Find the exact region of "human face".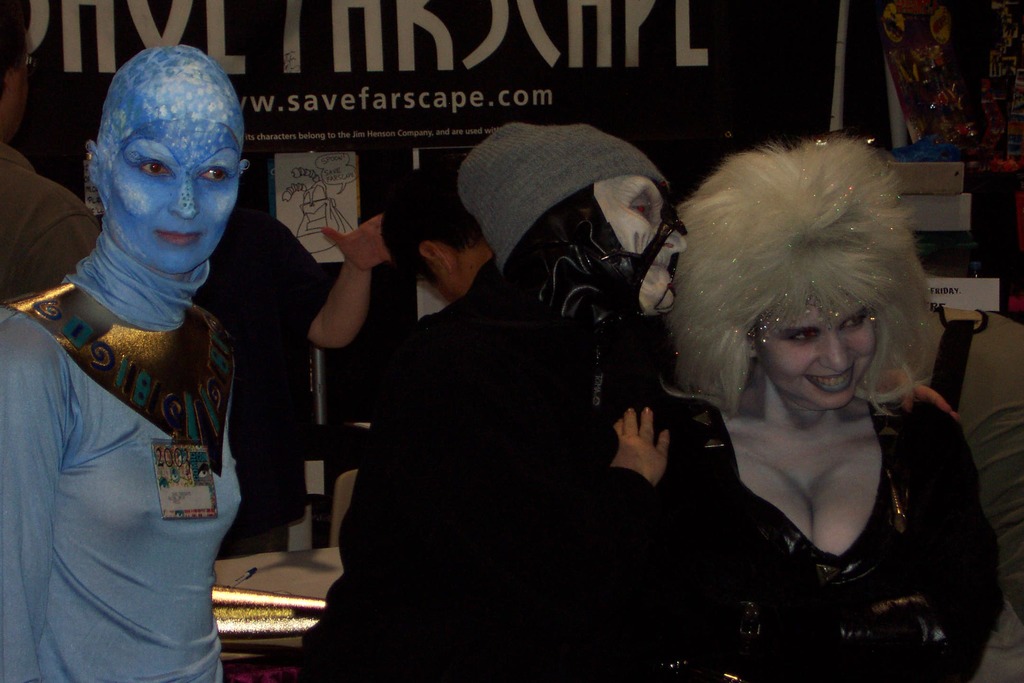
Exact region: [109, 105, 240, 276].
